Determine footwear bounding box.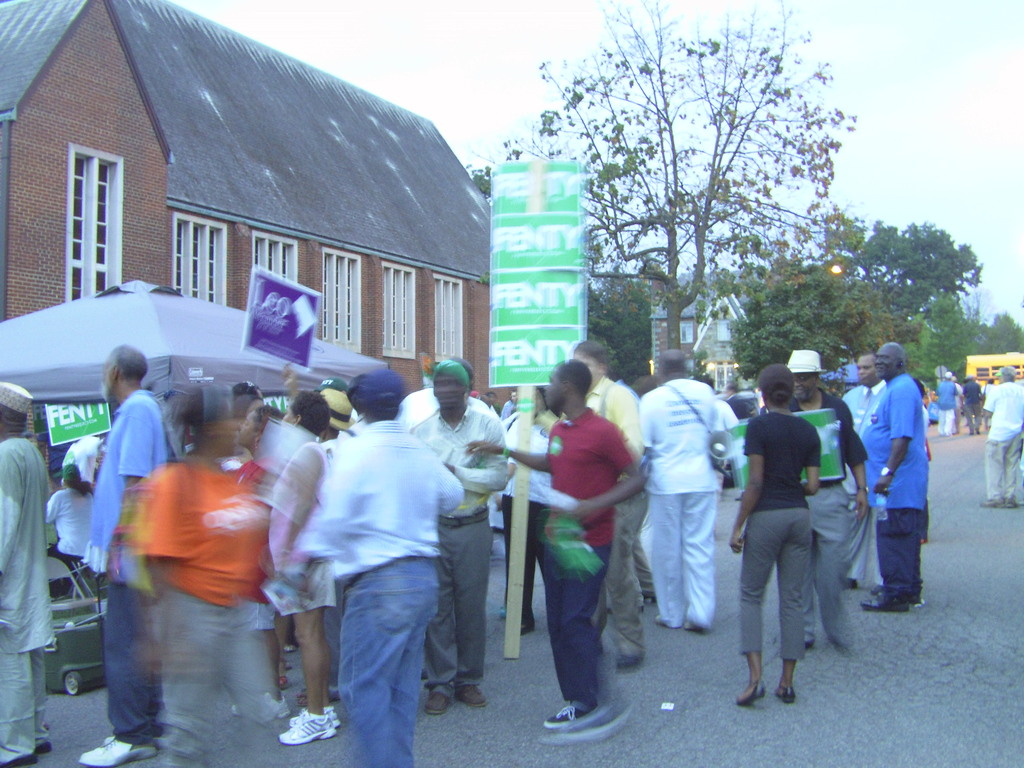
Determined: (x1=643, y1=595, x2=657, y2=602).
